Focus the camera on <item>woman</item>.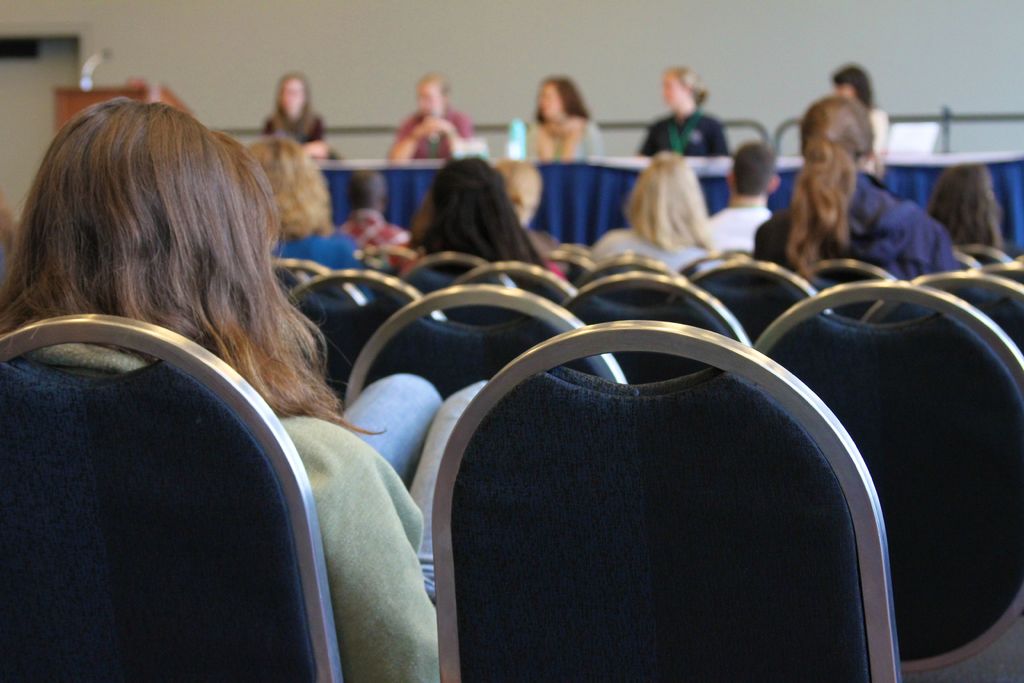
Focus region: 410:152:556:304.
